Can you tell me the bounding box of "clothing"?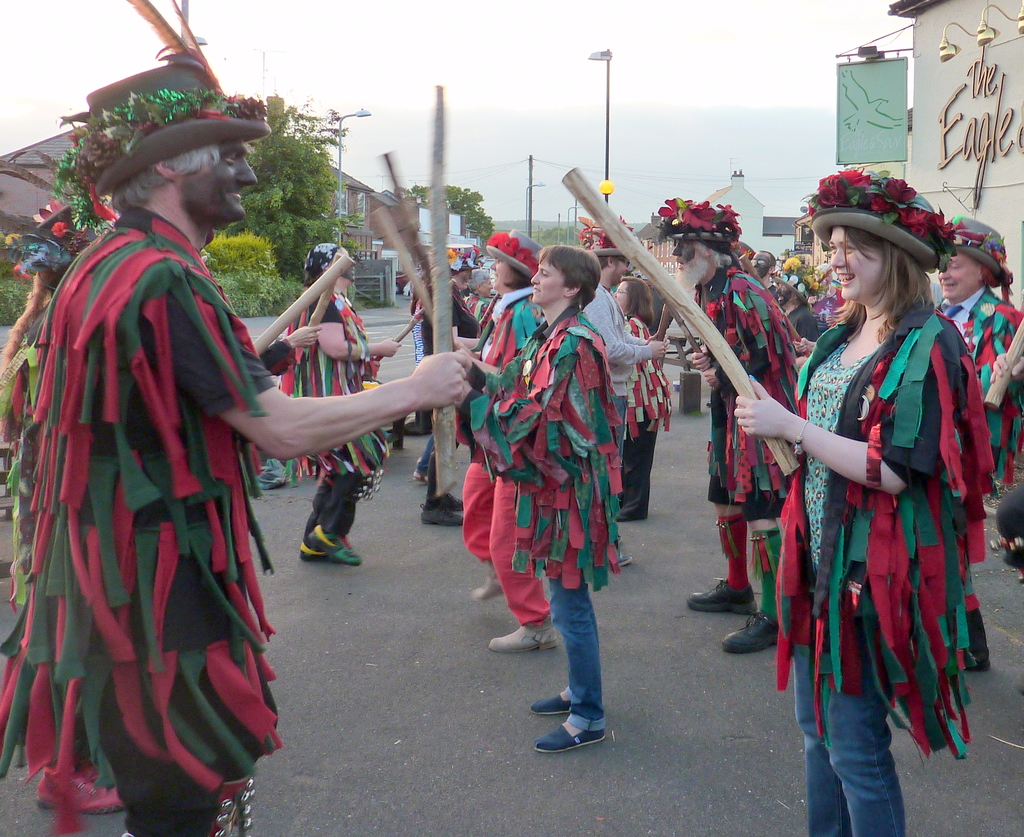
x1=785 y1=649 x2=906 y2=836.
